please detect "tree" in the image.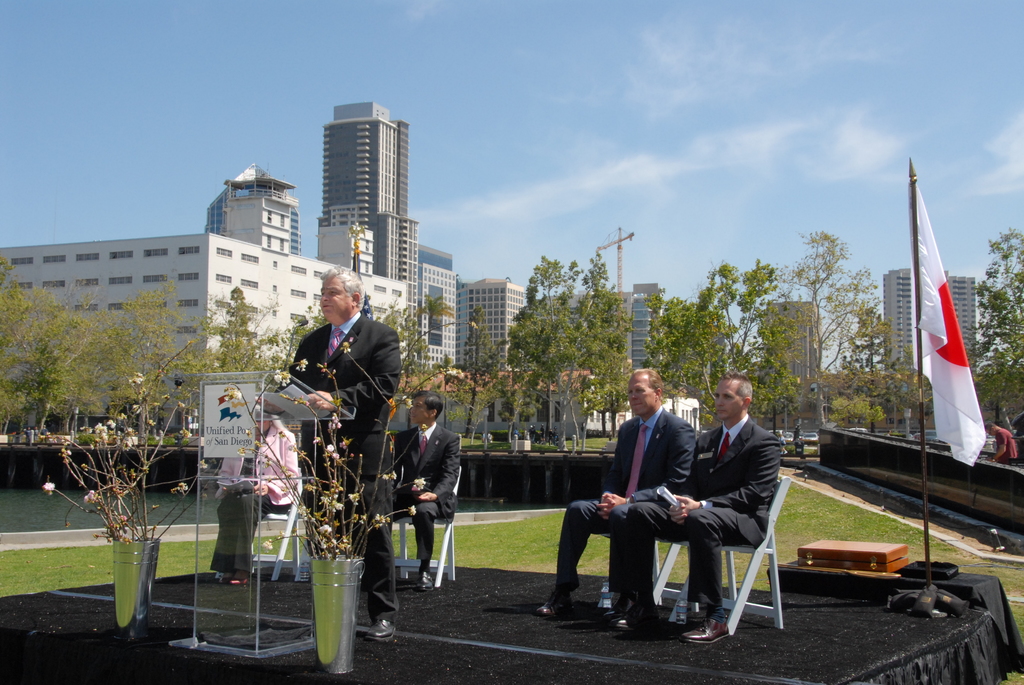
pyautogui.locateOnScreen(956, 226, 1023, 446).
